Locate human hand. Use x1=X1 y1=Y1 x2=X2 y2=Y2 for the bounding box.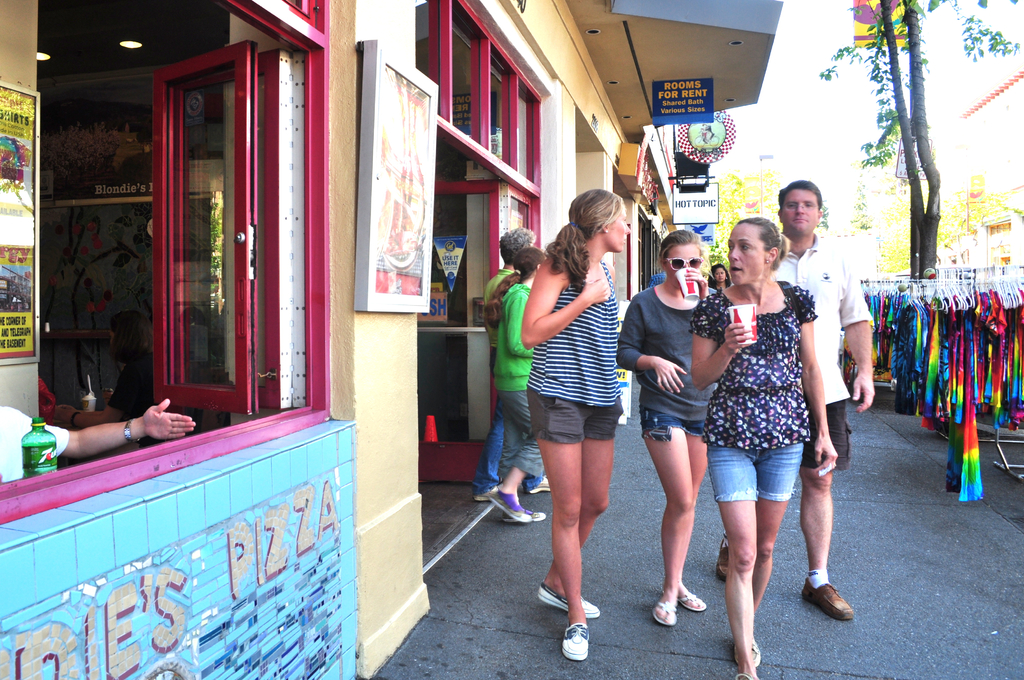
x1=850 y1=368 x2=877 y2=417.
